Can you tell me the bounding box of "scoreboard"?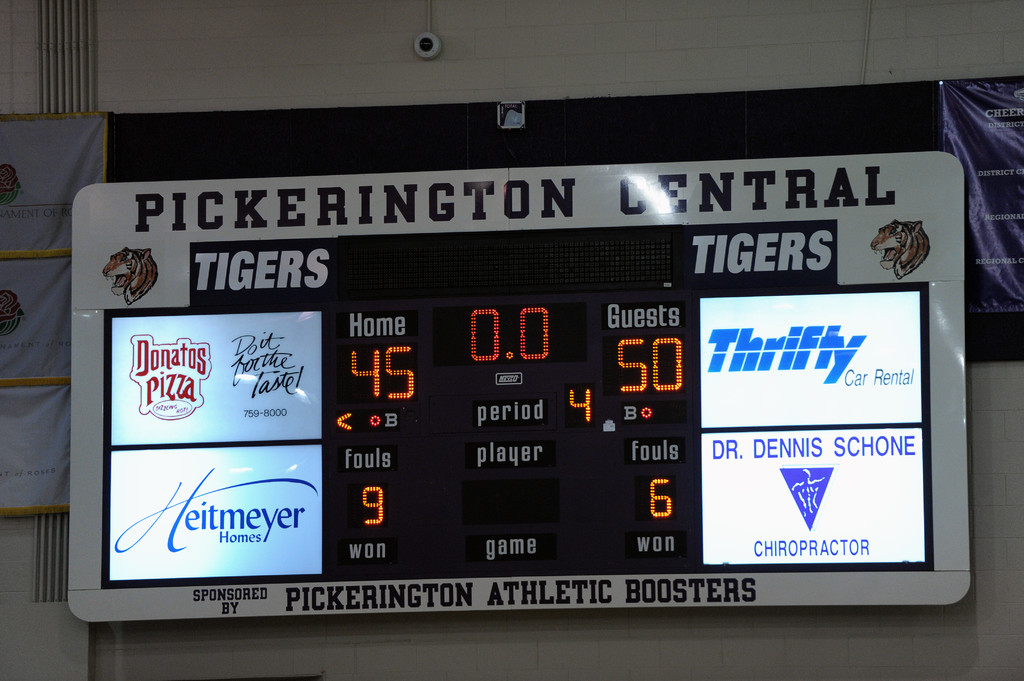
65, 145, 968, 627.
